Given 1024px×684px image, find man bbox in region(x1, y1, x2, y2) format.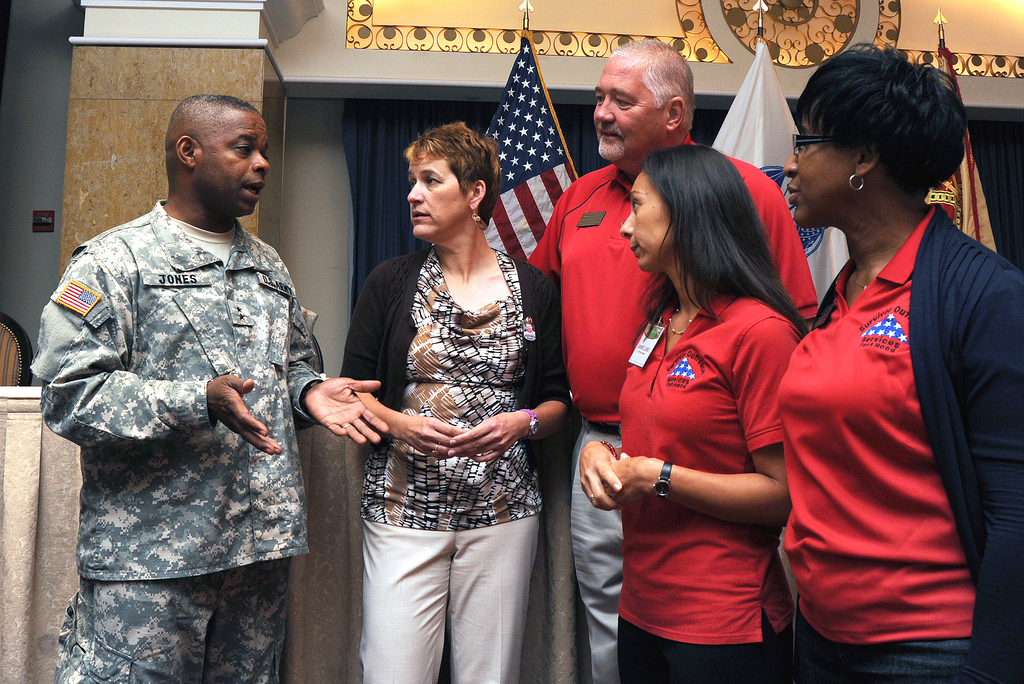
region(525, 40, 810, 683).
